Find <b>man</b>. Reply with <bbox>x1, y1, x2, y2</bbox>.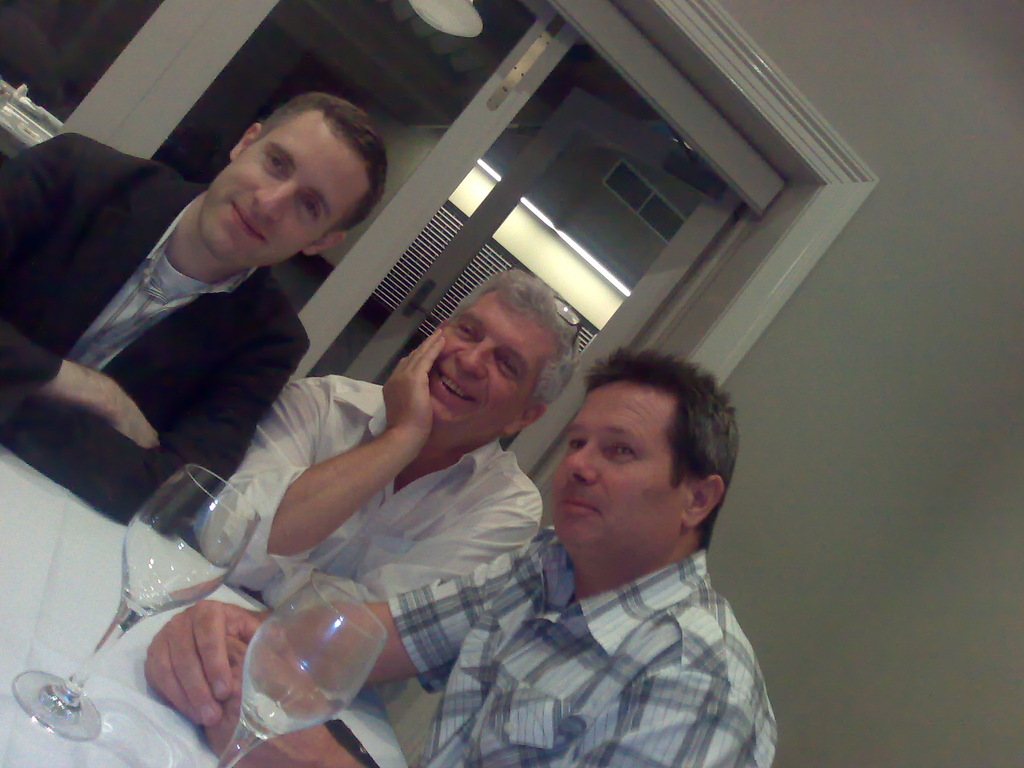
<bbox>143, 351, 774, 767</bbox>.
